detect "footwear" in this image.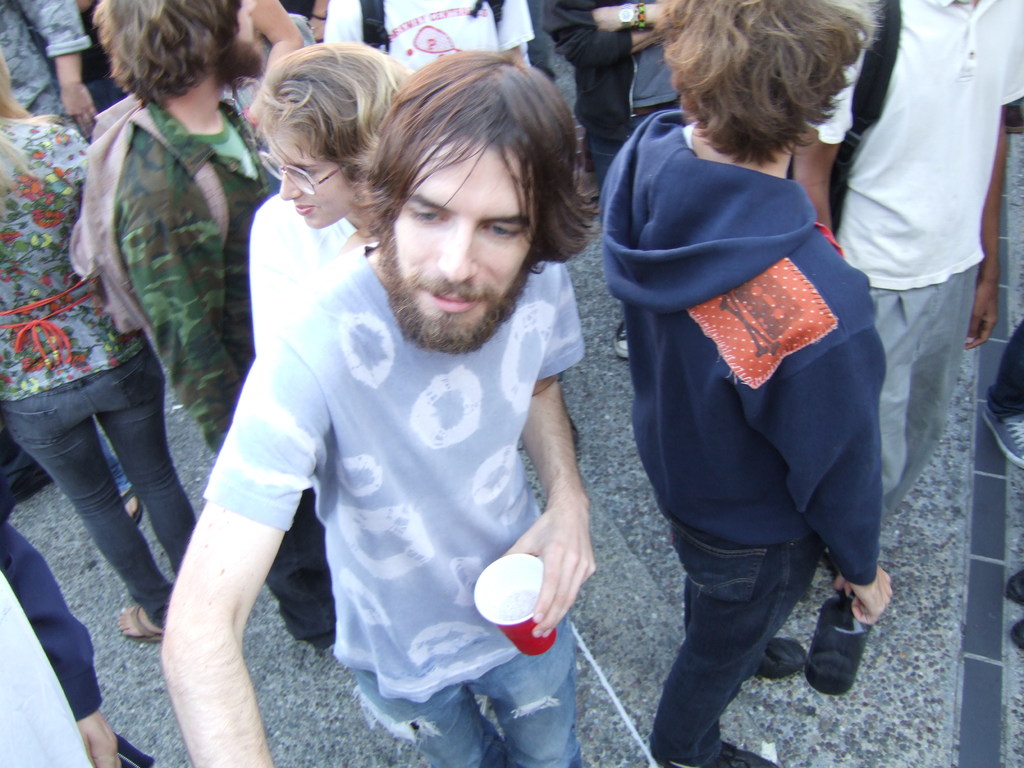
Detection: pyautogui.locateOnScreen(977, 410, 1023, 474).
